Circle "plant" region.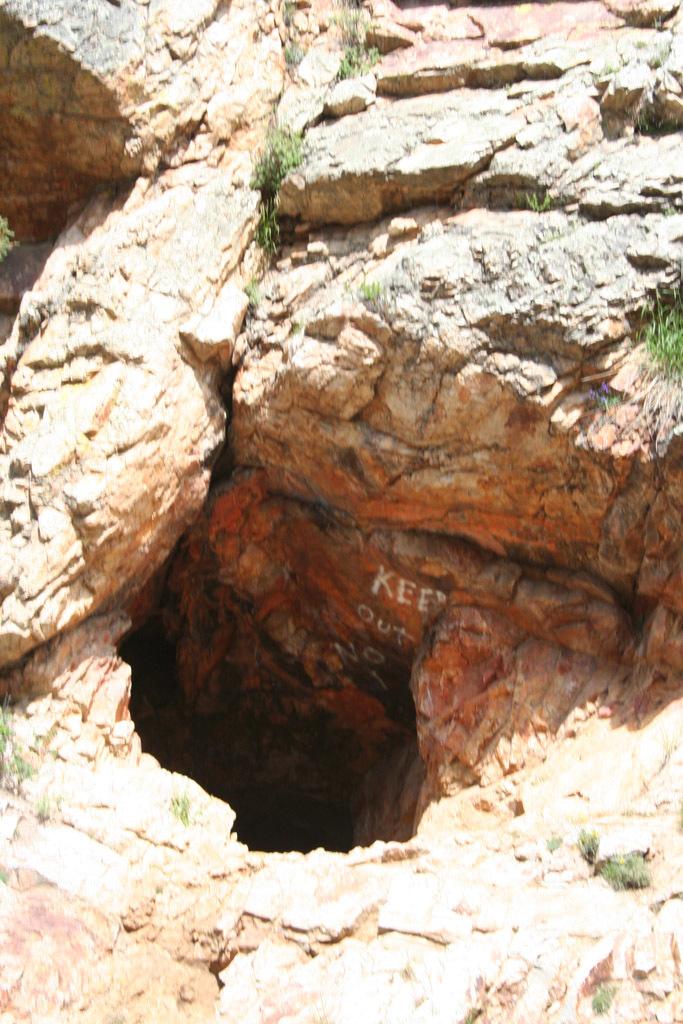
Region: locate(168, 789, 189, 829).
